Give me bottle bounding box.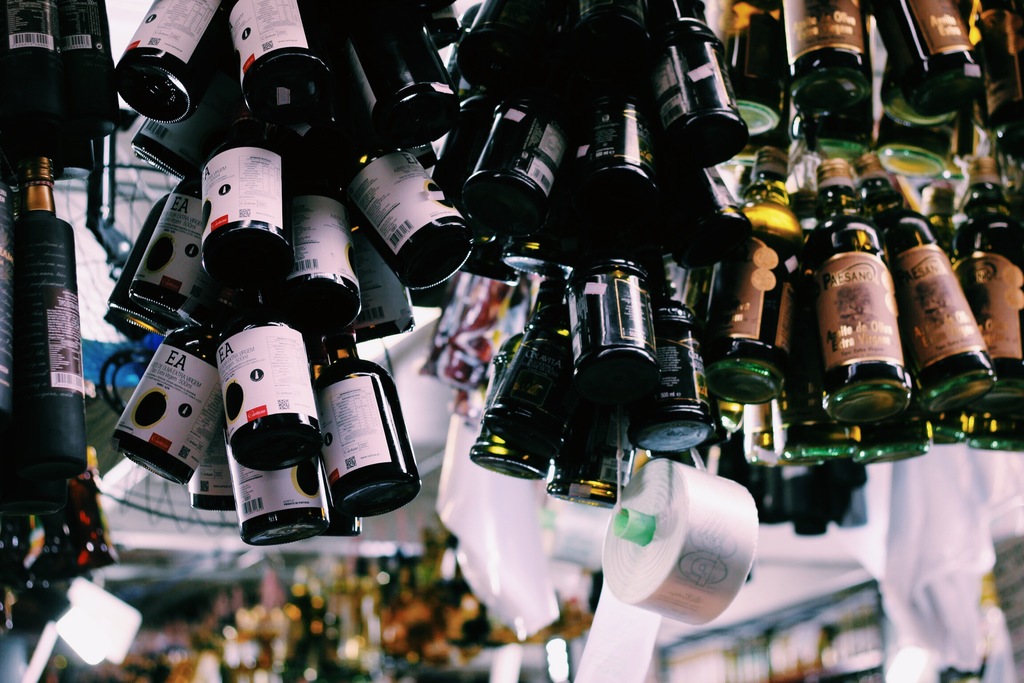
bbox=(808, 179, 920, 433).
